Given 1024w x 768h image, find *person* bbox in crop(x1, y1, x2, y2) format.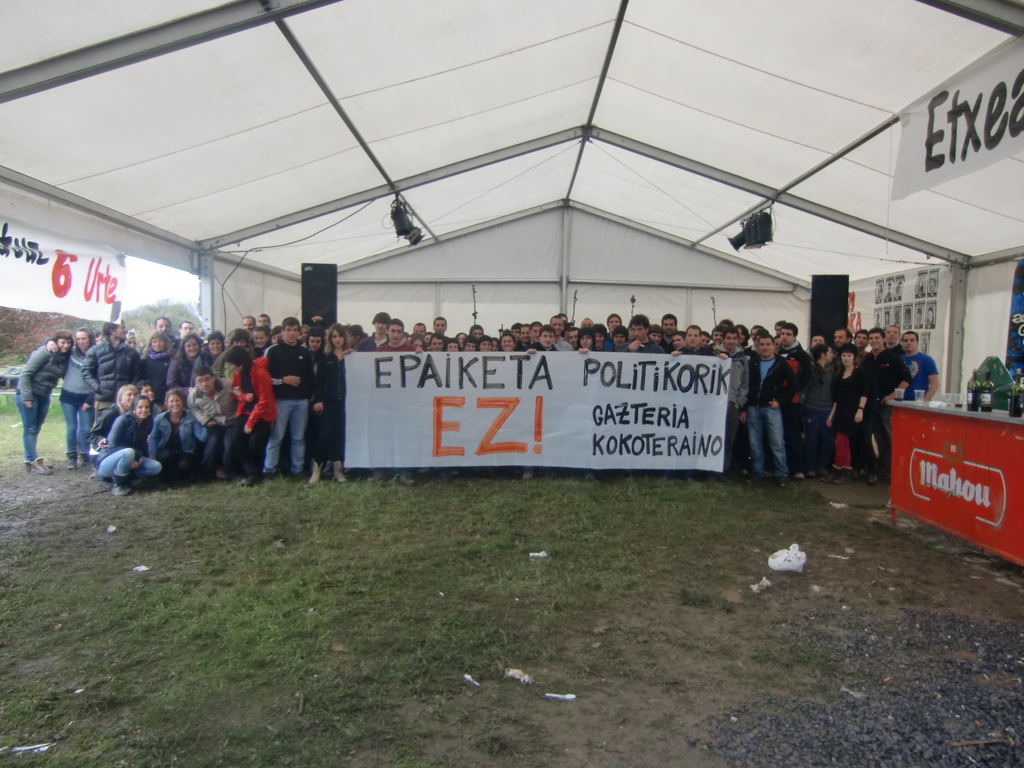
crop(299, 324, 312, 342).
